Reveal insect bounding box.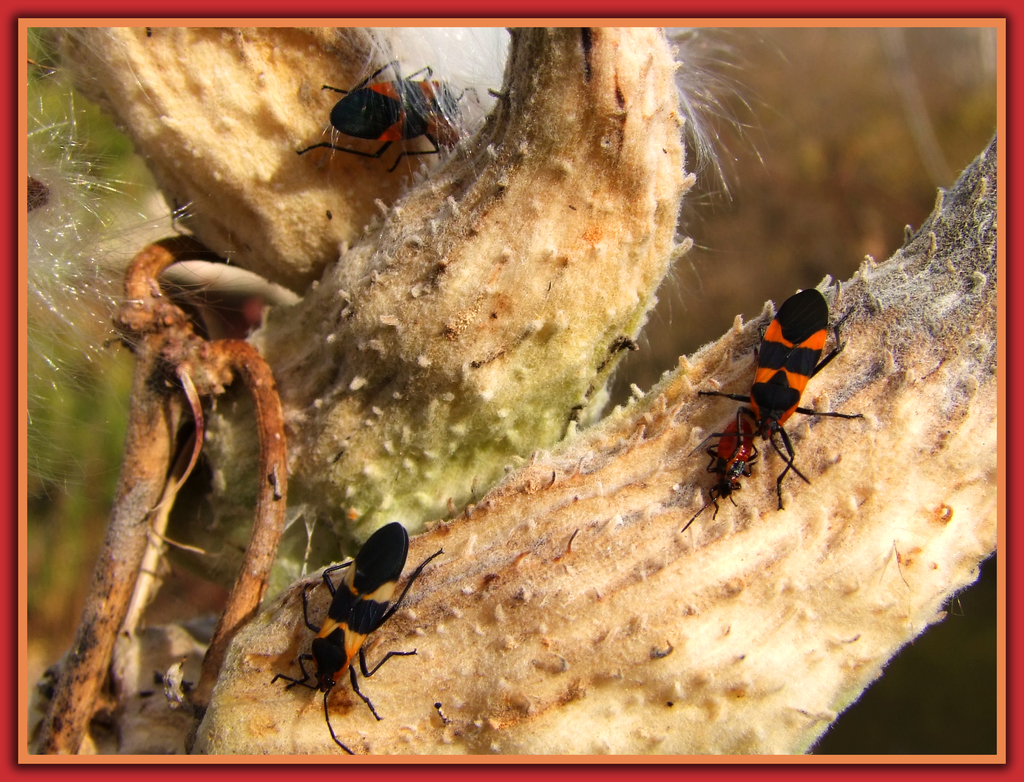
Revealed: bbox(273, 511, 445, 758).
